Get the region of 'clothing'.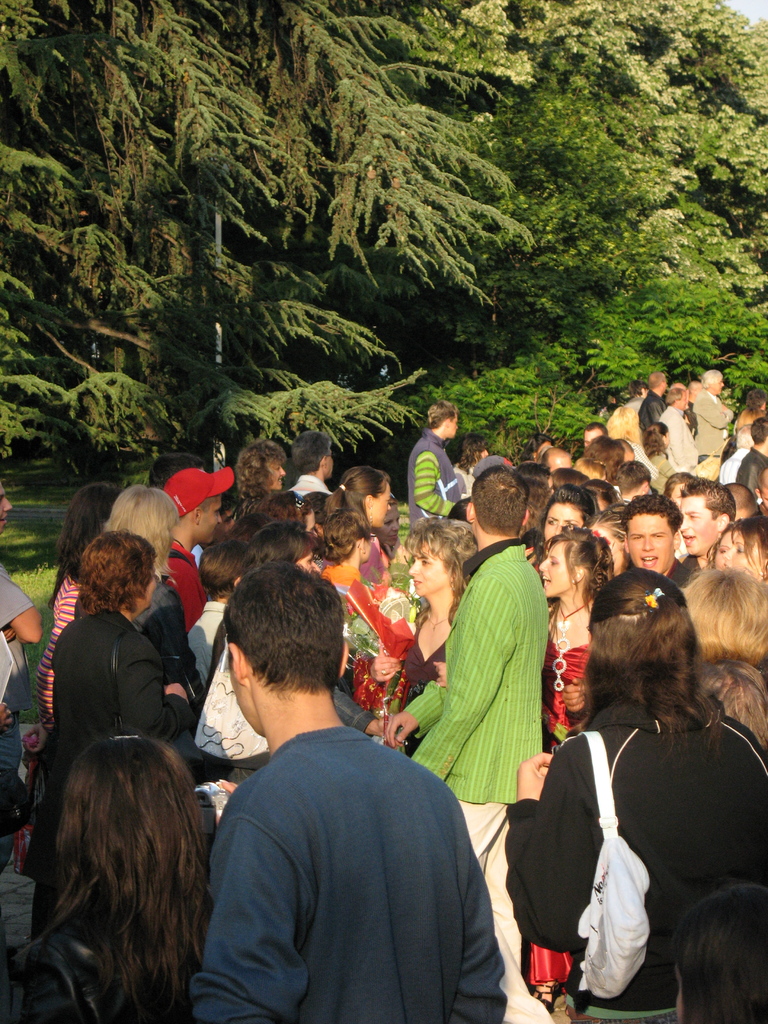
43:607:183:785.
